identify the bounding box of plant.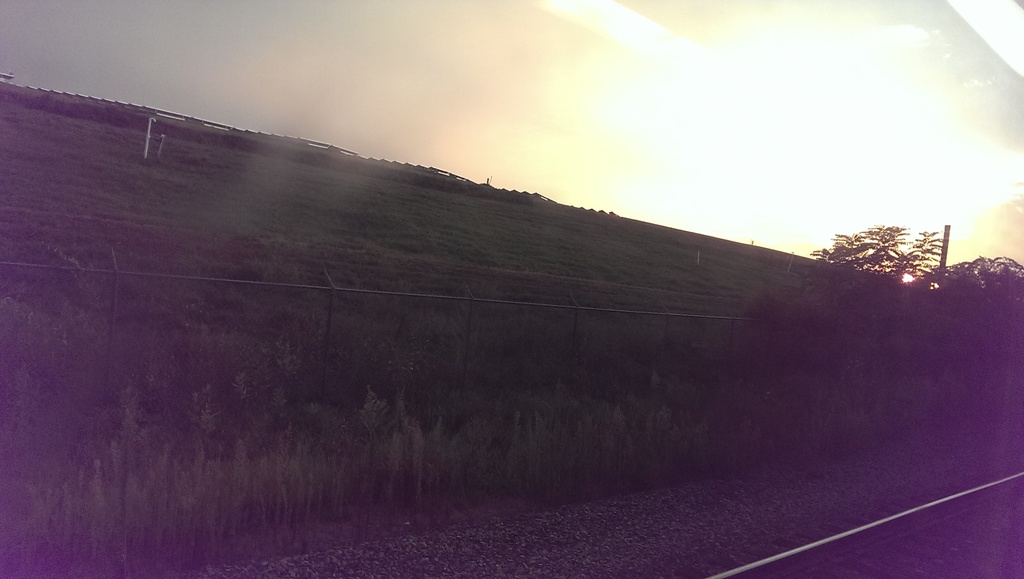
(356, 385, 392, 442).
